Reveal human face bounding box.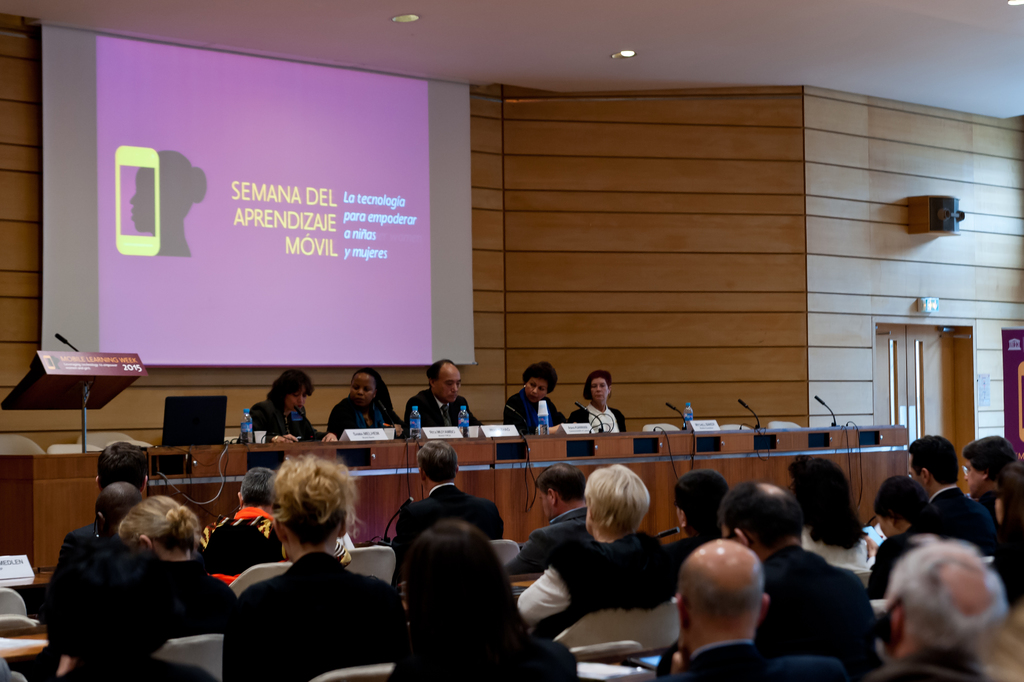
Revealed: [522, 372, 548, 399].
